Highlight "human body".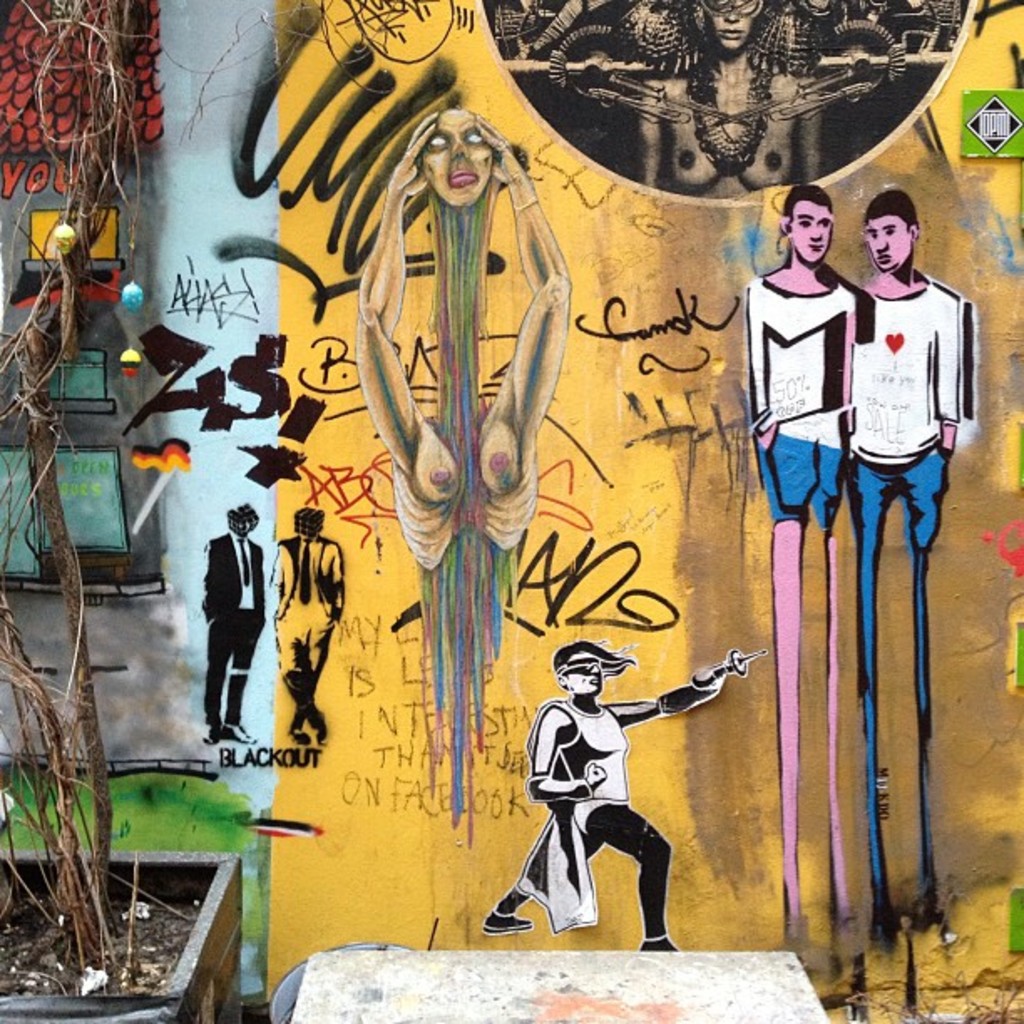
Highlighted region: Rect(743, 182, 853, 955).
